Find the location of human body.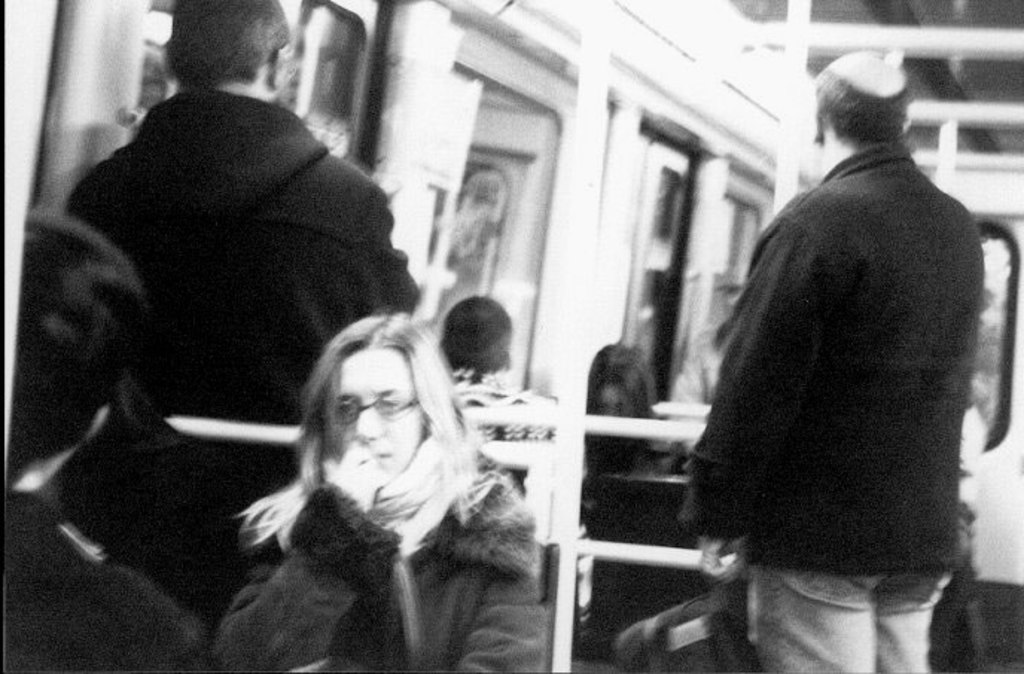
Location: crop(436, 290, 549, 412).
